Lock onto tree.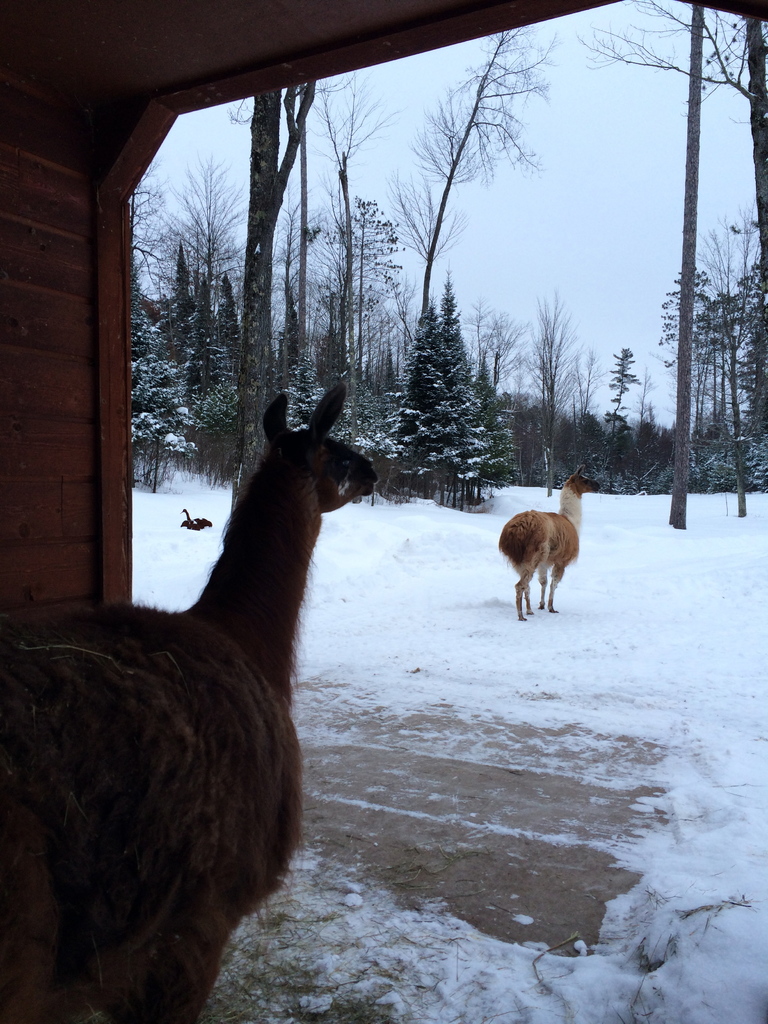
Locked: (x1=668, y1=258, x2=739, y2=500).
